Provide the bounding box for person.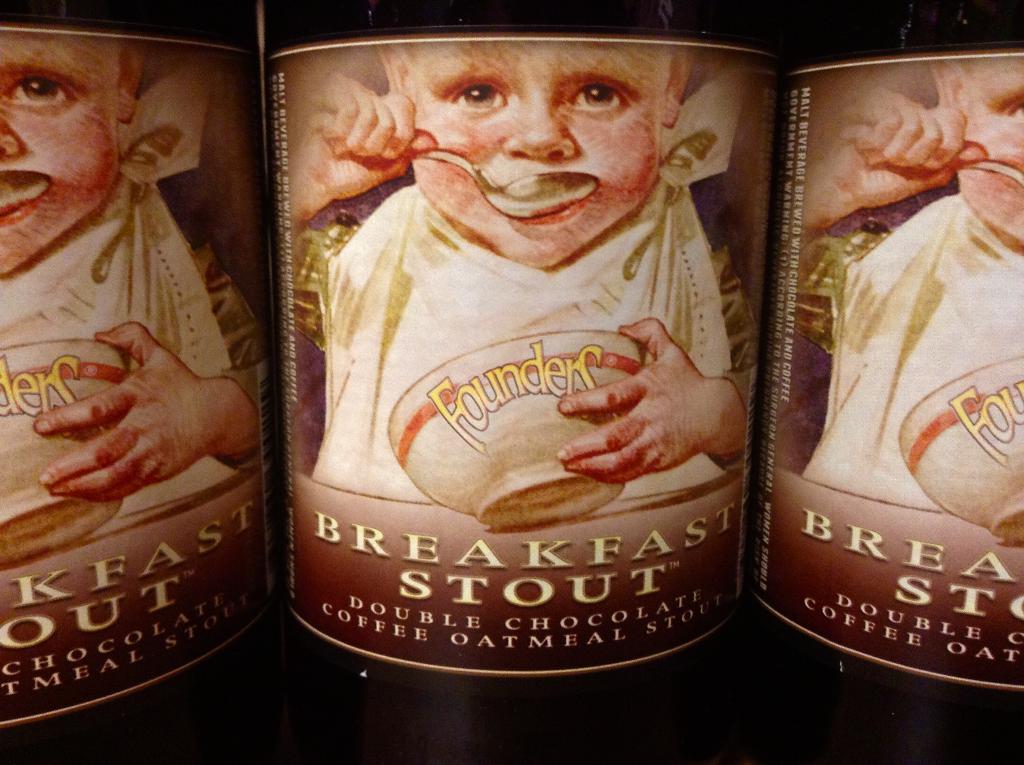
Rect(0, 14, 270, 523).
